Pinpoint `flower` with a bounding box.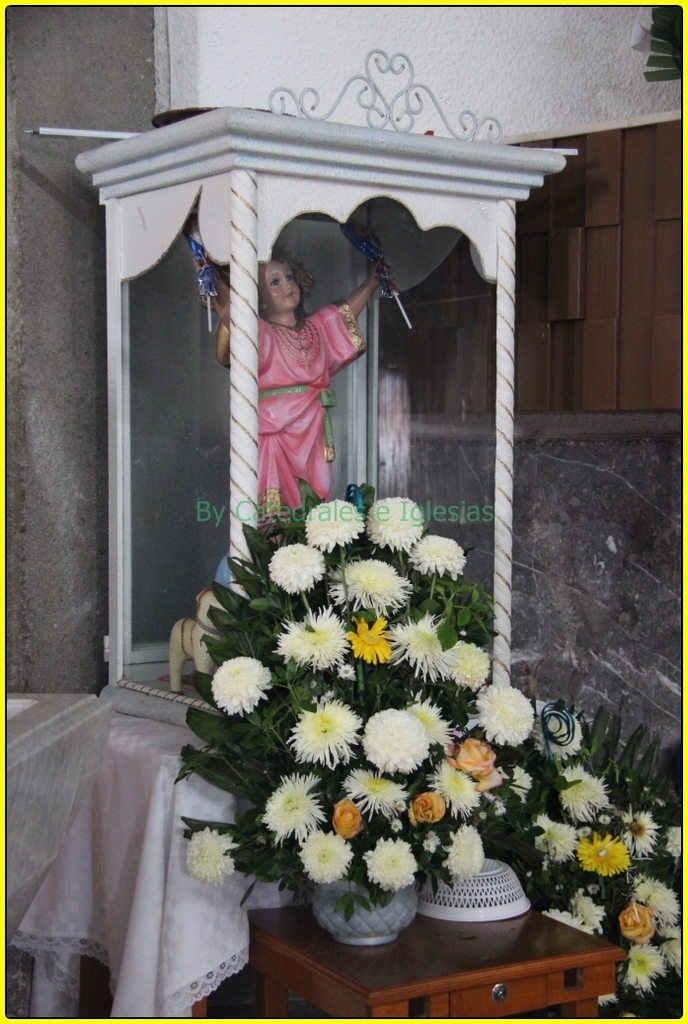
261:772:322:846.
